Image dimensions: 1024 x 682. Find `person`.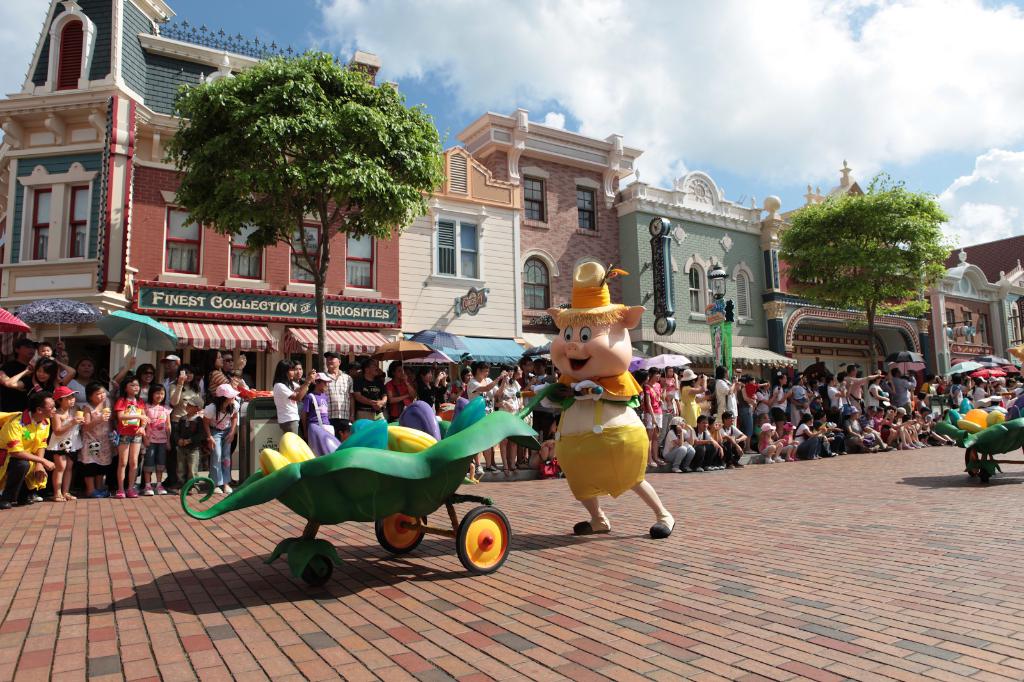
region(388, 360, 415, 415).
